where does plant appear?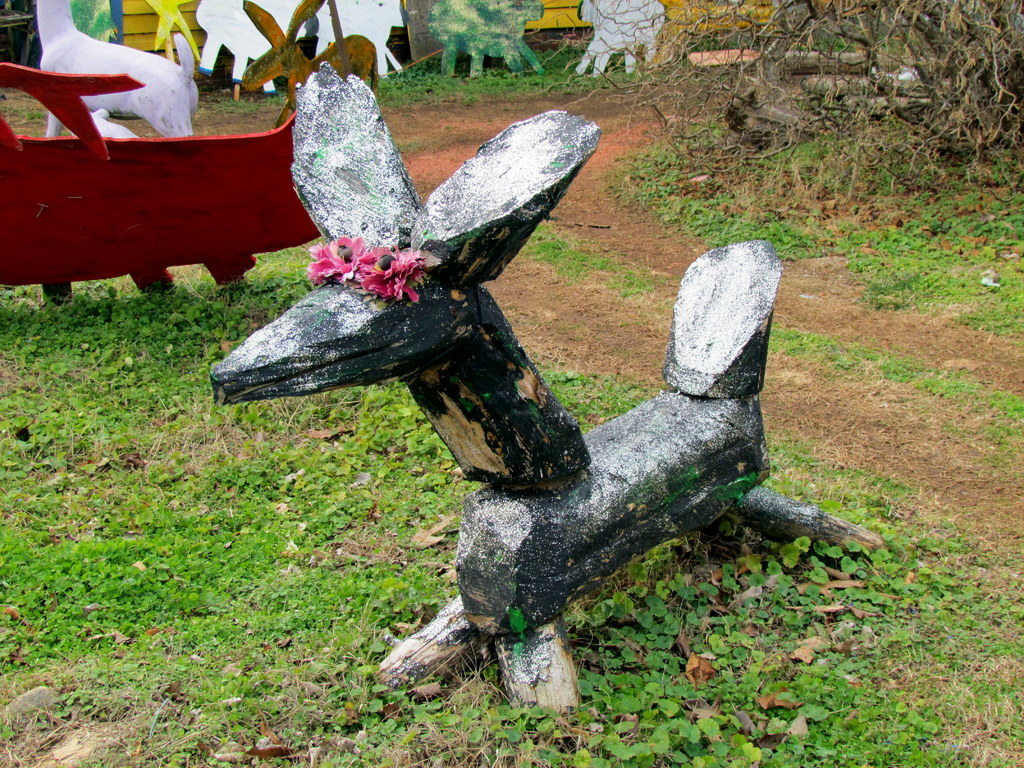
Appears at box=[382, 40, 680, 108].
